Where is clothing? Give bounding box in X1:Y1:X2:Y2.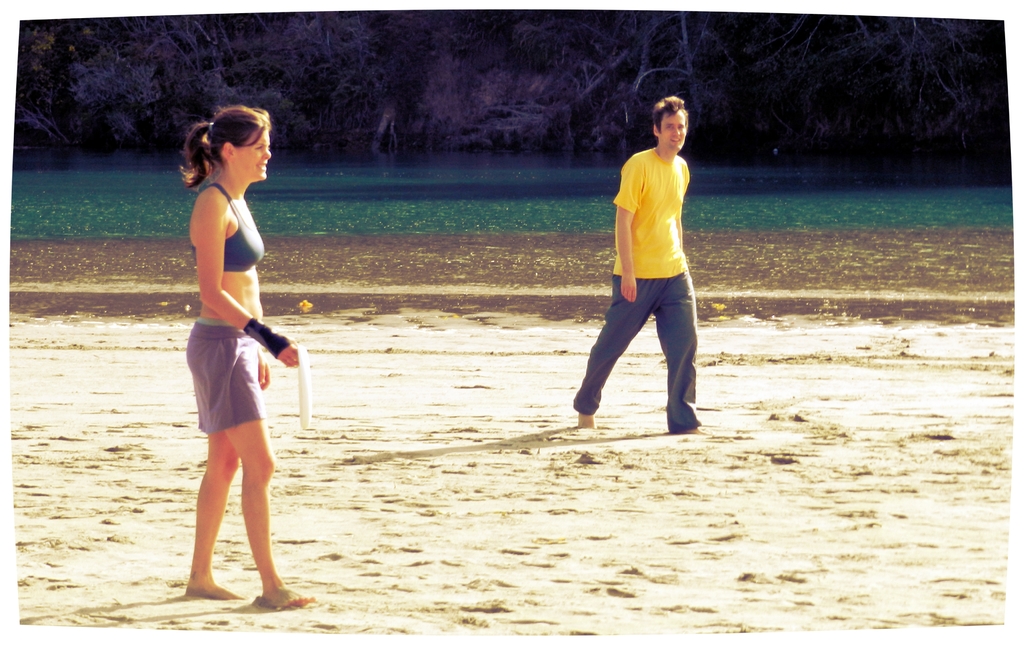
172:156:275:456.
